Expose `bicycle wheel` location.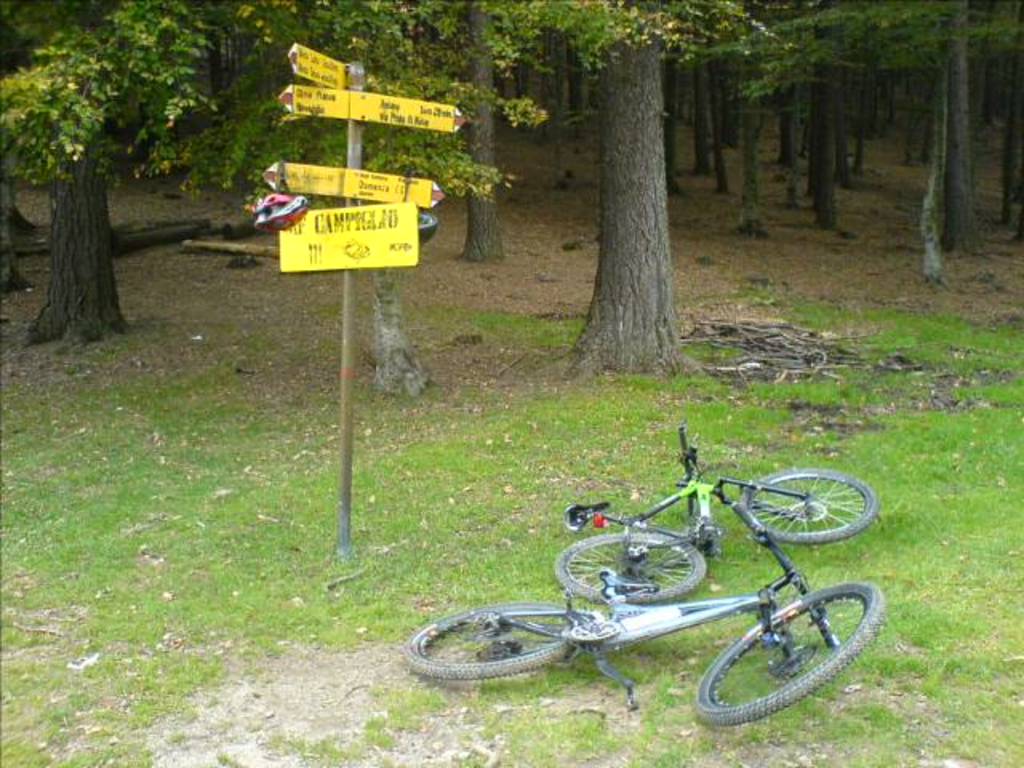
Exposed at box=[554, 525, 701, 606].
